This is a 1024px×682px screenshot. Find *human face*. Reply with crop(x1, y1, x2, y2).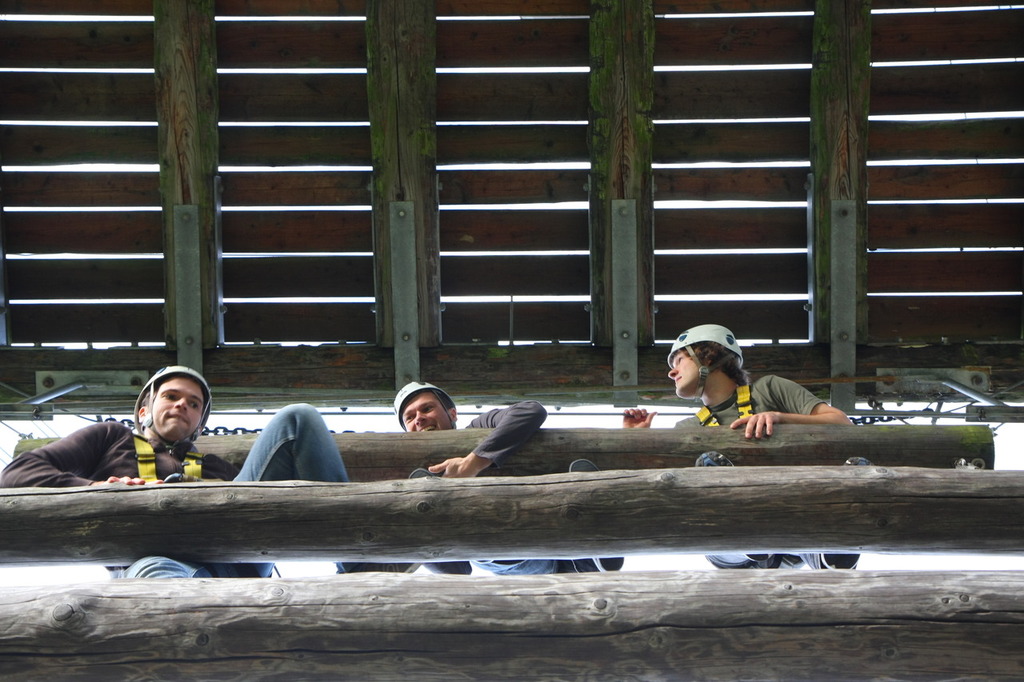
crop(402, 395, 452, 433).
